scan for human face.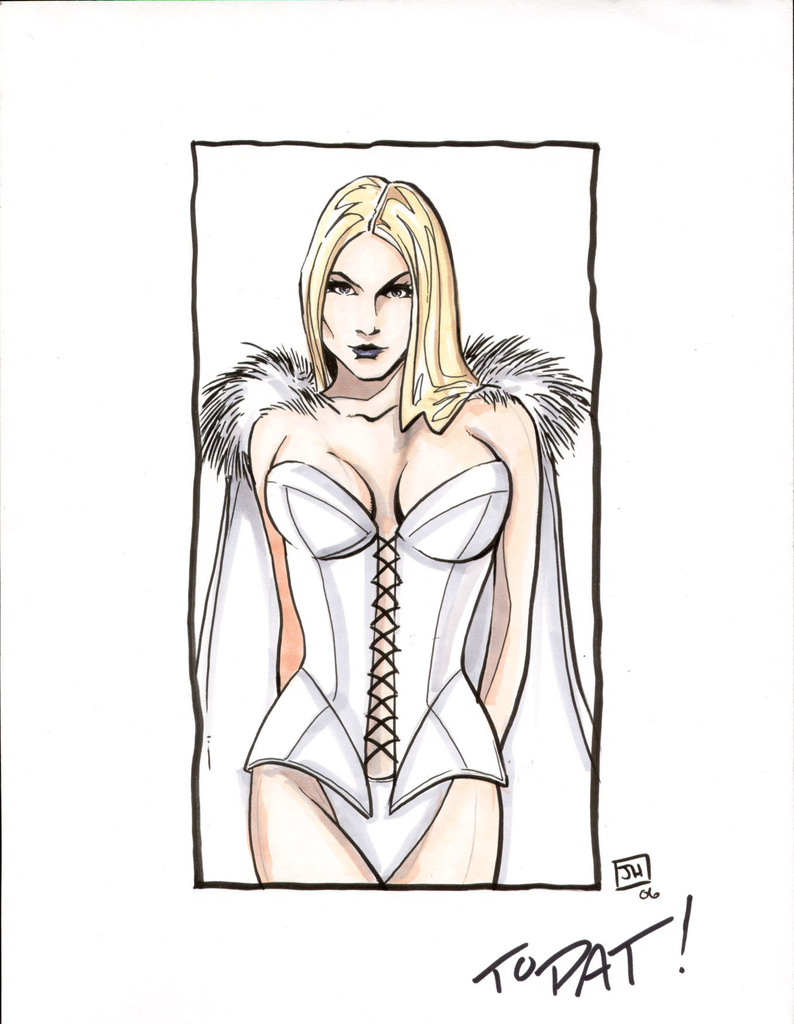
Scan result: [left=318, top=234, right=417, bottom=381].
